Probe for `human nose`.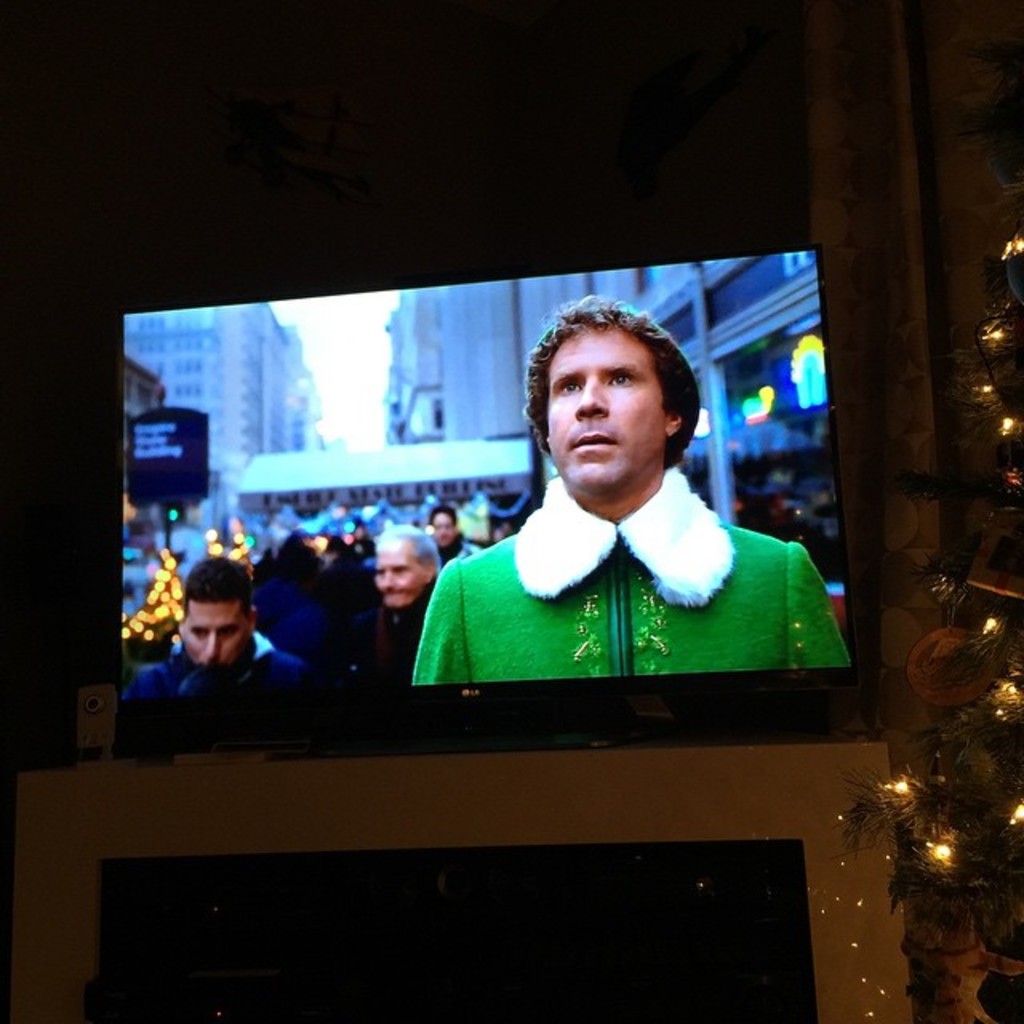
Probe result: bbox=[576, 376, 608, 418].
